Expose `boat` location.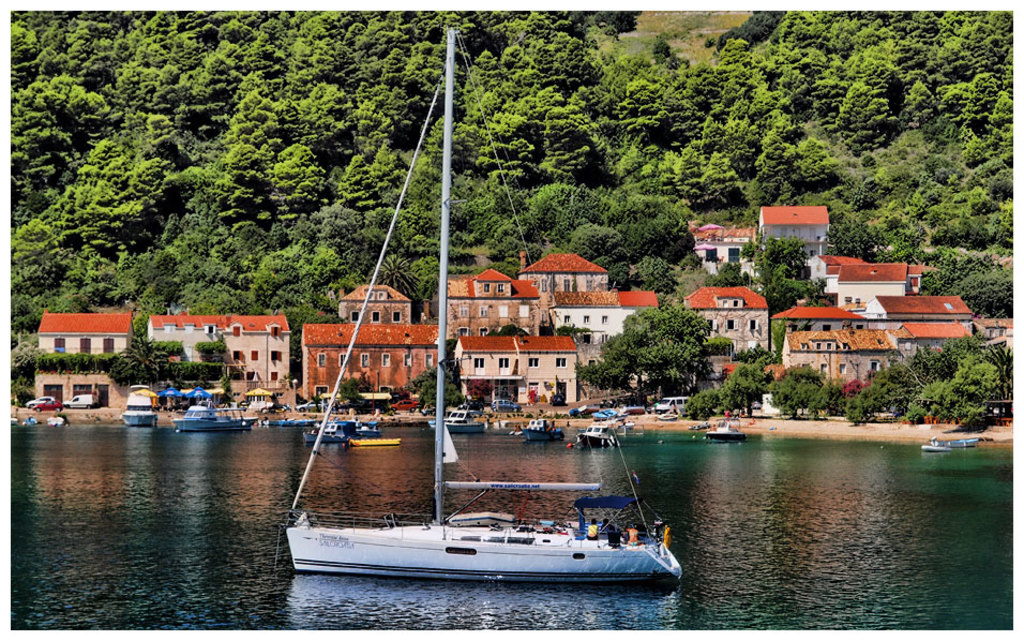
Exposed at pyautogui.locateOnScreen(433, 404, 490, 430).
